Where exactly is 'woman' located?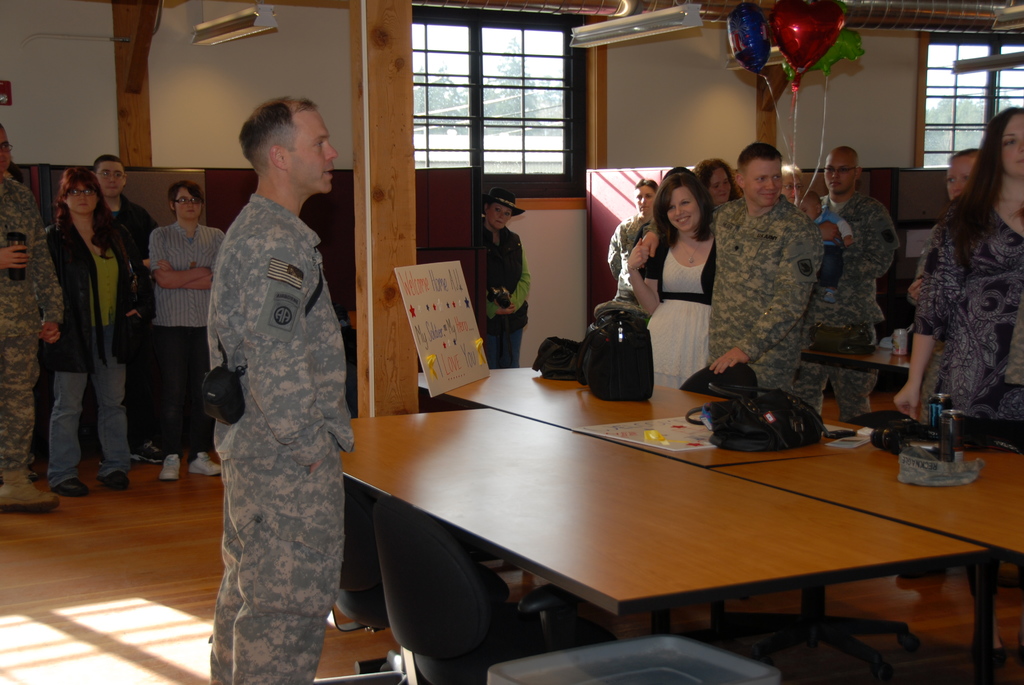
Its bounding box is crop(625, 171, 733, 375).
